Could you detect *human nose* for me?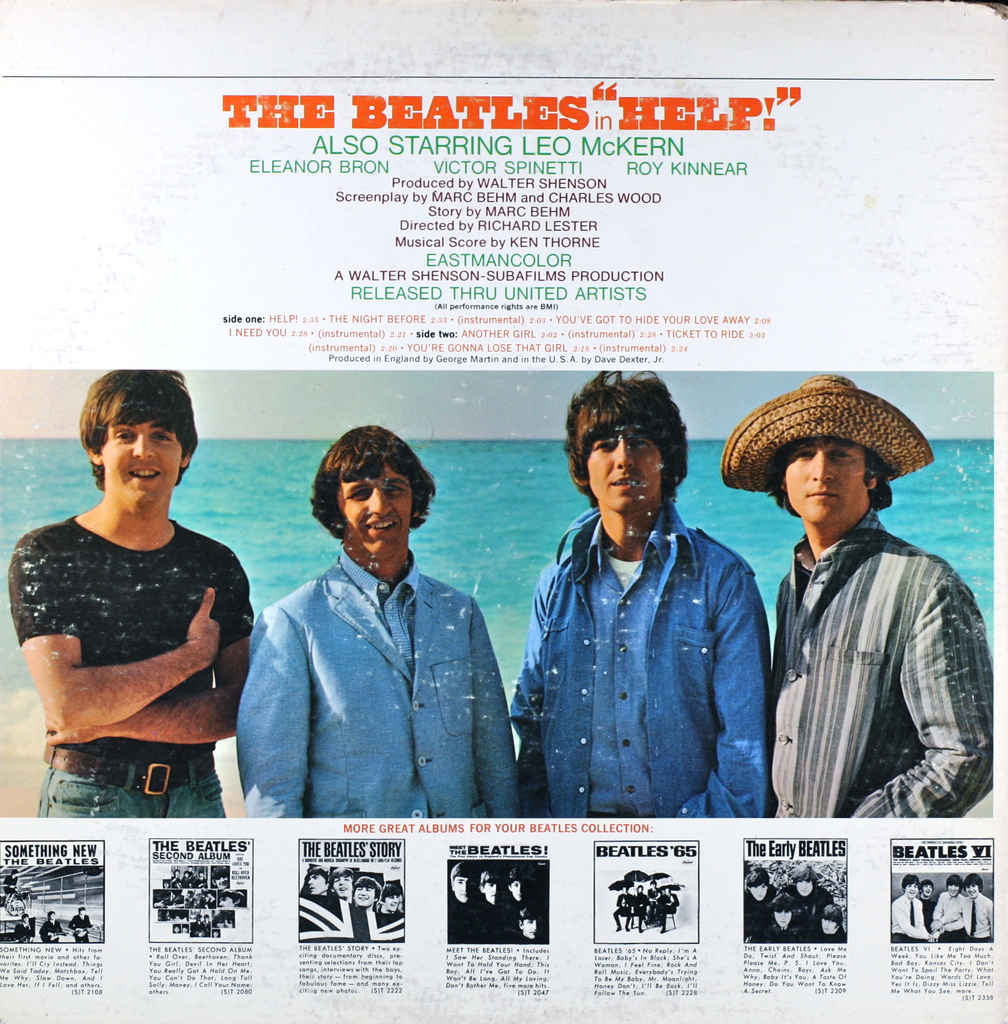
Detection result: pyautogui.locateOnScreen(925, 886, 931, 891).
